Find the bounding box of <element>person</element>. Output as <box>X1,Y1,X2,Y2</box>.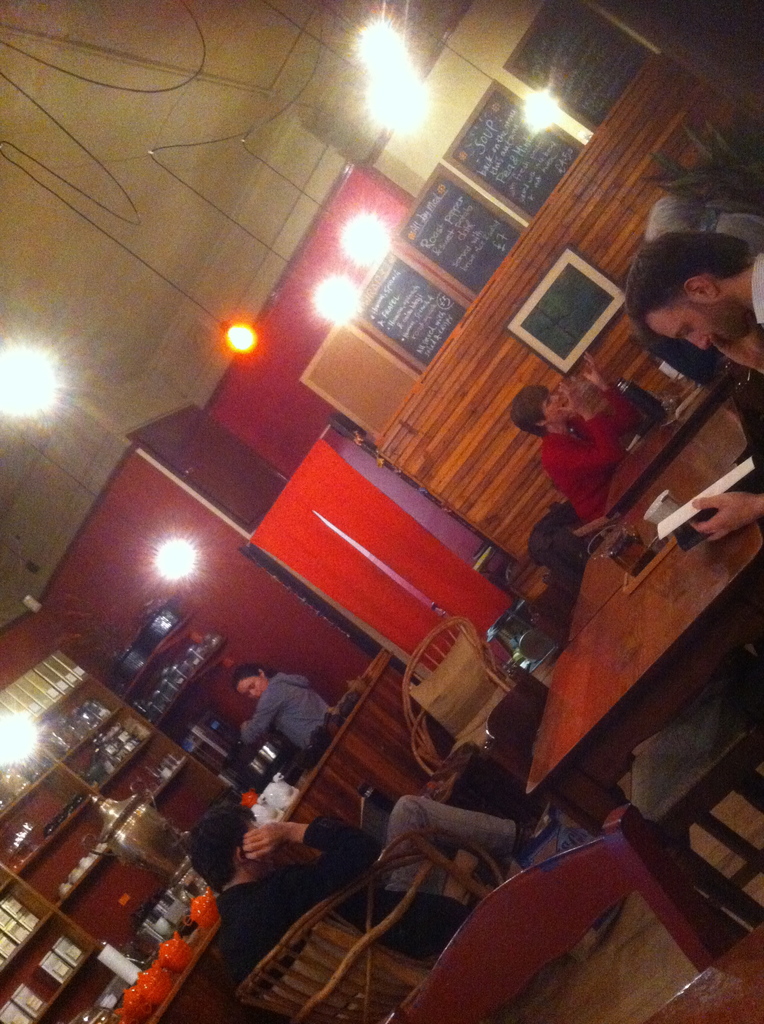
<box>505,378,643,548</box>.
